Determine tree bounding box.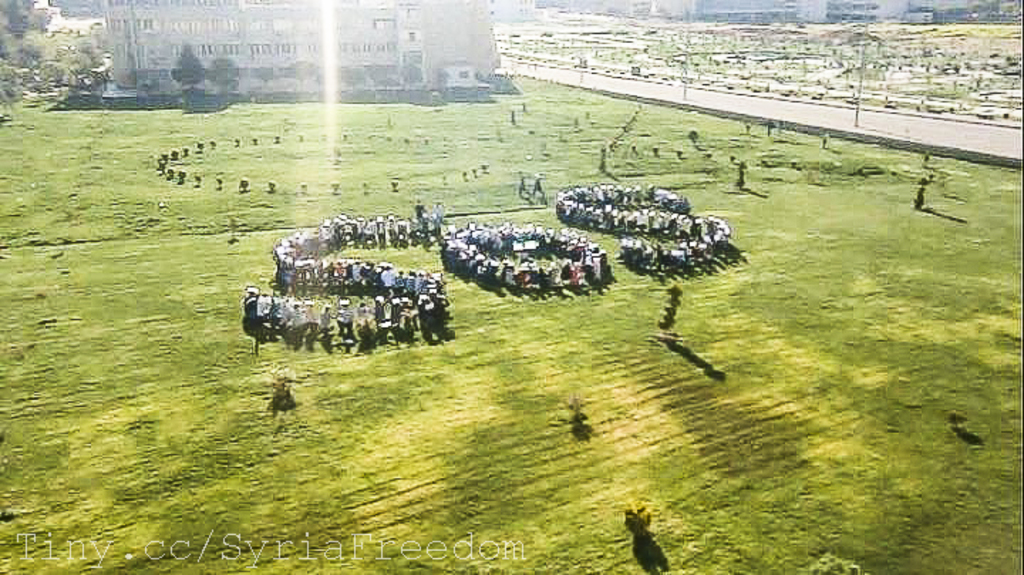
Determined: 174 40 203 84.
